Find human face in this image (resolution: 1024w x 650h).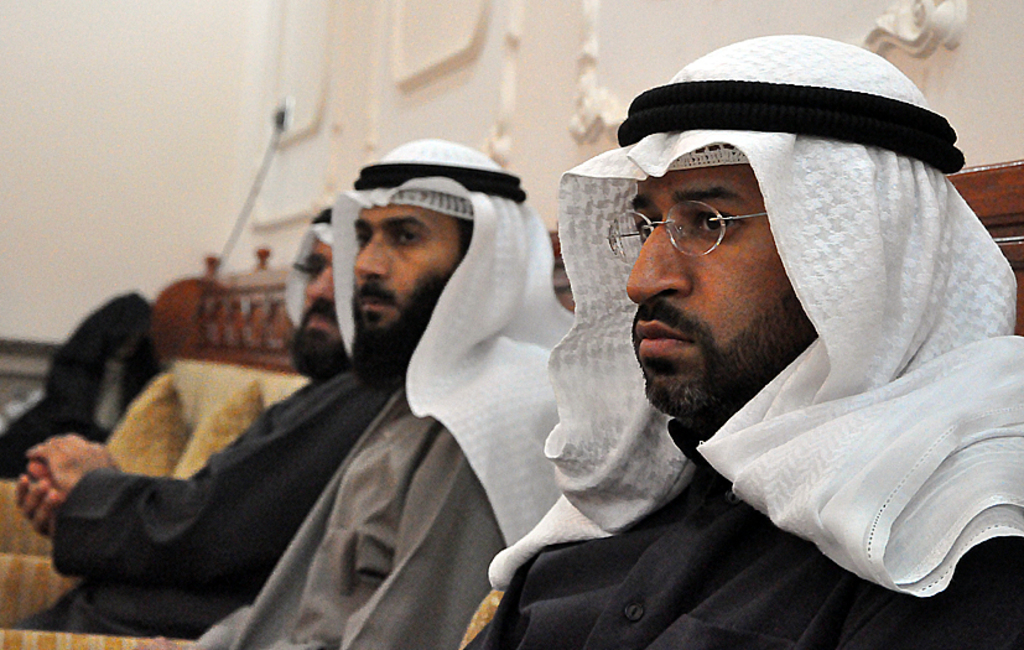
box(350, 201, 462, 363).
